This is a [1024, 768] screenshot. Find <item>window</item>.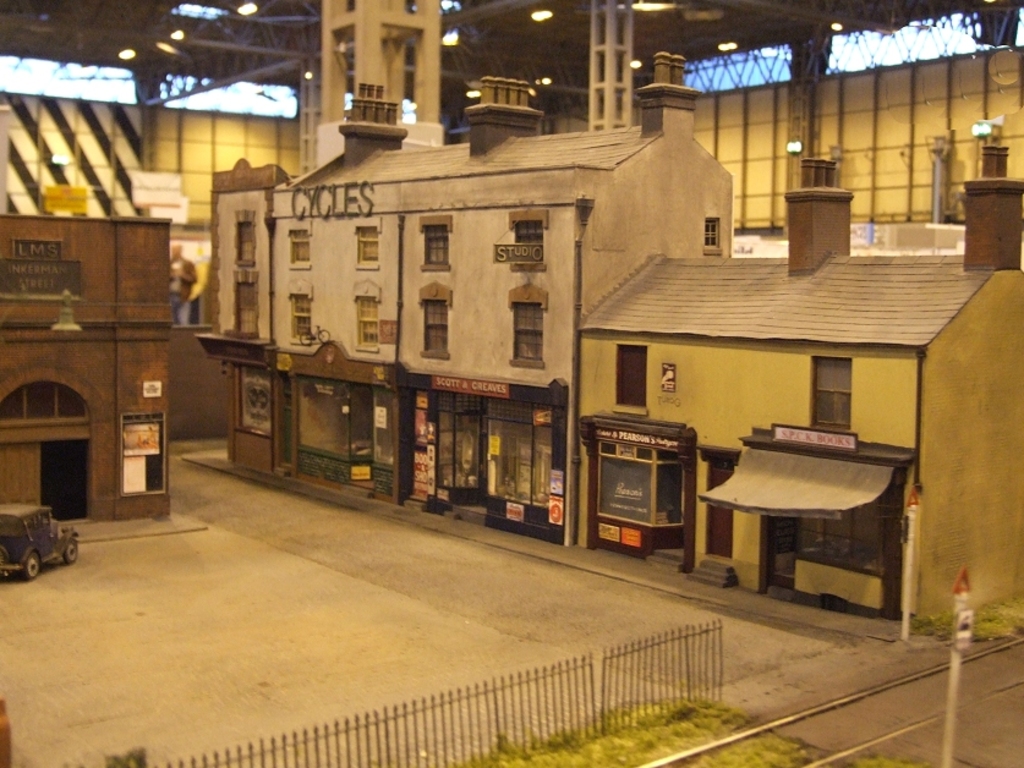
Bounding box: crop(356, 223, 378, 267).
